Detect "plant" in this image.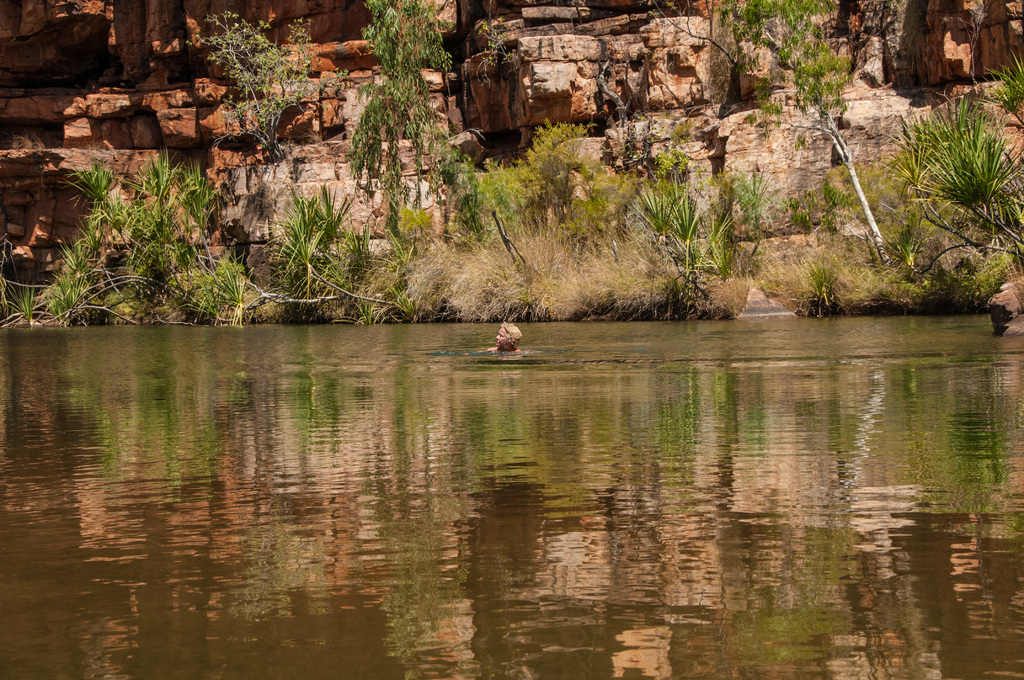
Detection: x1=41, y1=135, x2=245, y2=321.
